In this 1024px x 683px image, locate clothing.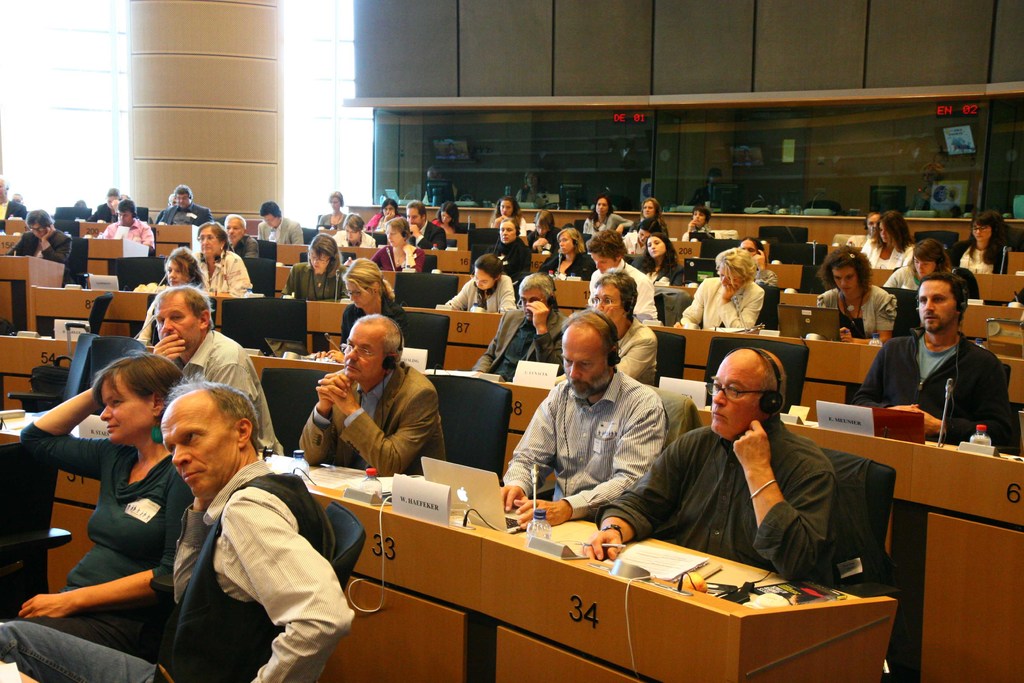
Bounding box: [x1=614, y1=313, x2=652, y2=388].
